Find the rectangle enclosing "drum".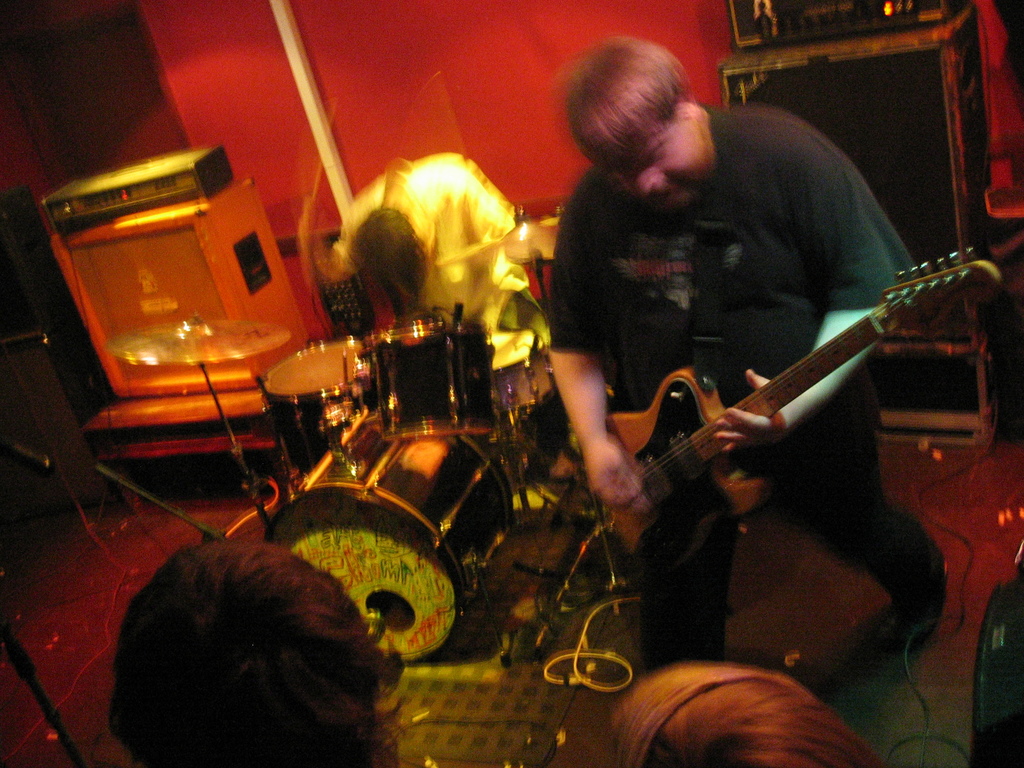
<bbox>354, 321, 500, 436</bbox>.
